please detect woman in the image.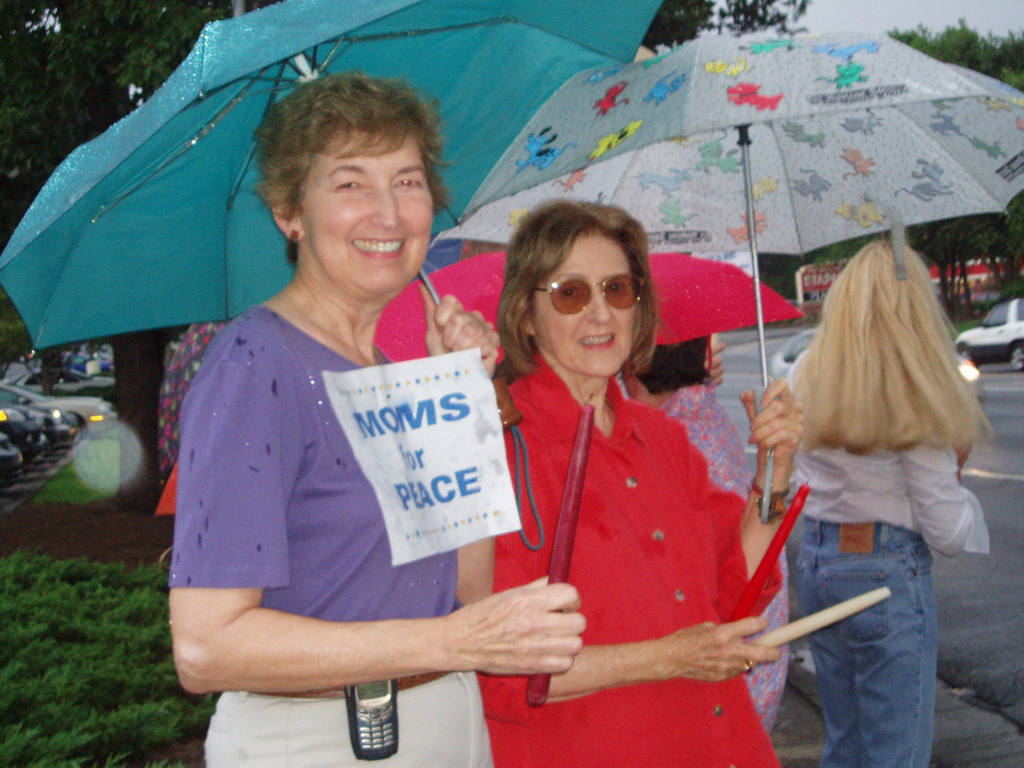
crop(165, 70, 586, 767).
